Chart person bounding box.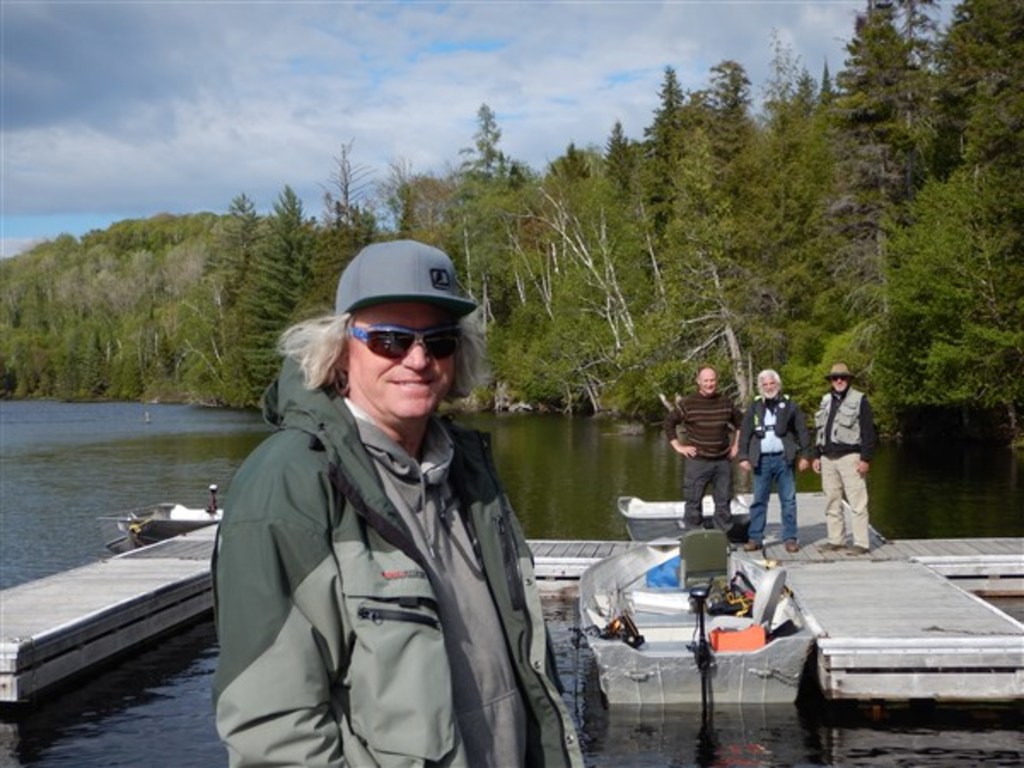
Charted: [x1=809, y1=364, x2=886, y2=558].
